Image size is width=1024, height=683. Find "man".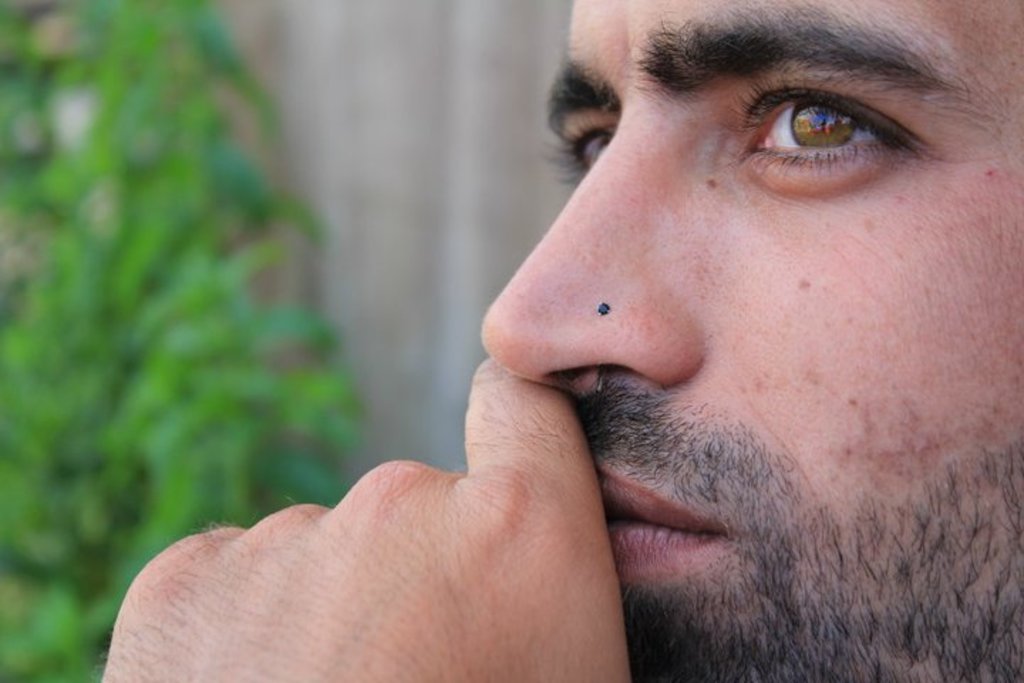
Rect(306, 0, 1023, 682).
